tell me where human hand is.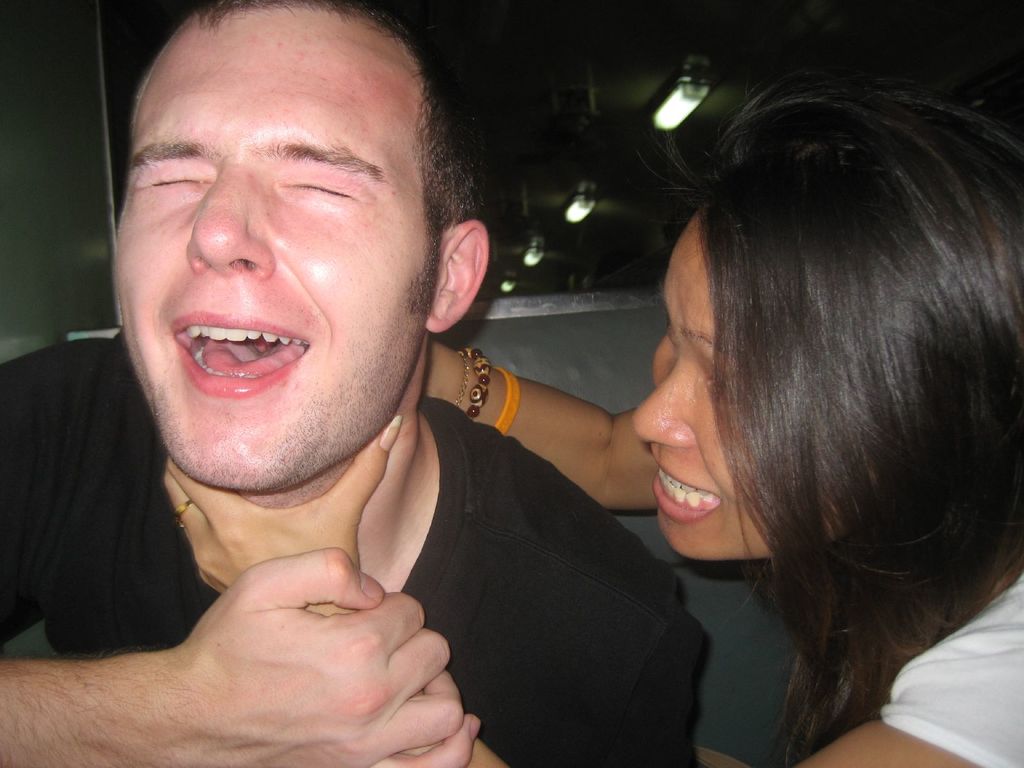
human hand is at bbox=[113, 547, 467, 748].
